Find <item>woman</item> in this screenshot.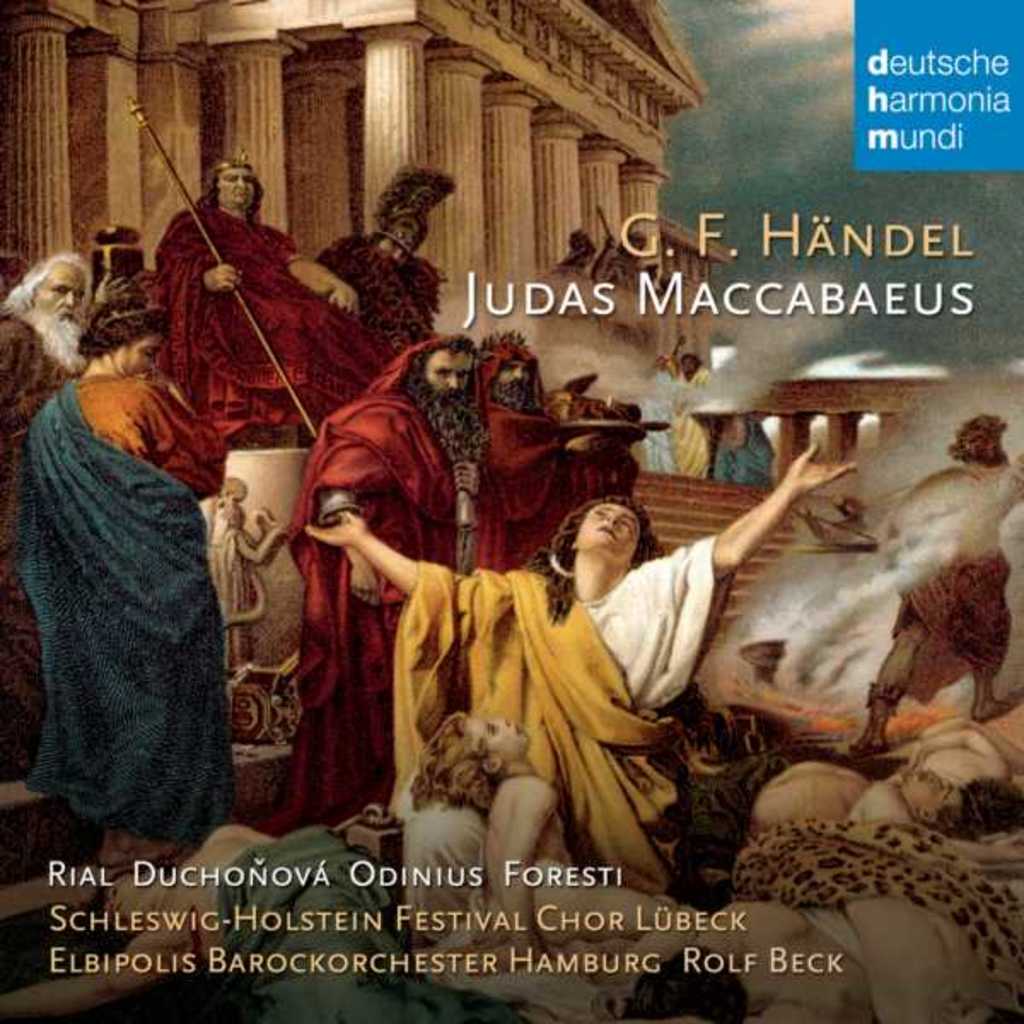
The bounding box for <item>woman</item> is select_region(302, 439, 850, 944).
